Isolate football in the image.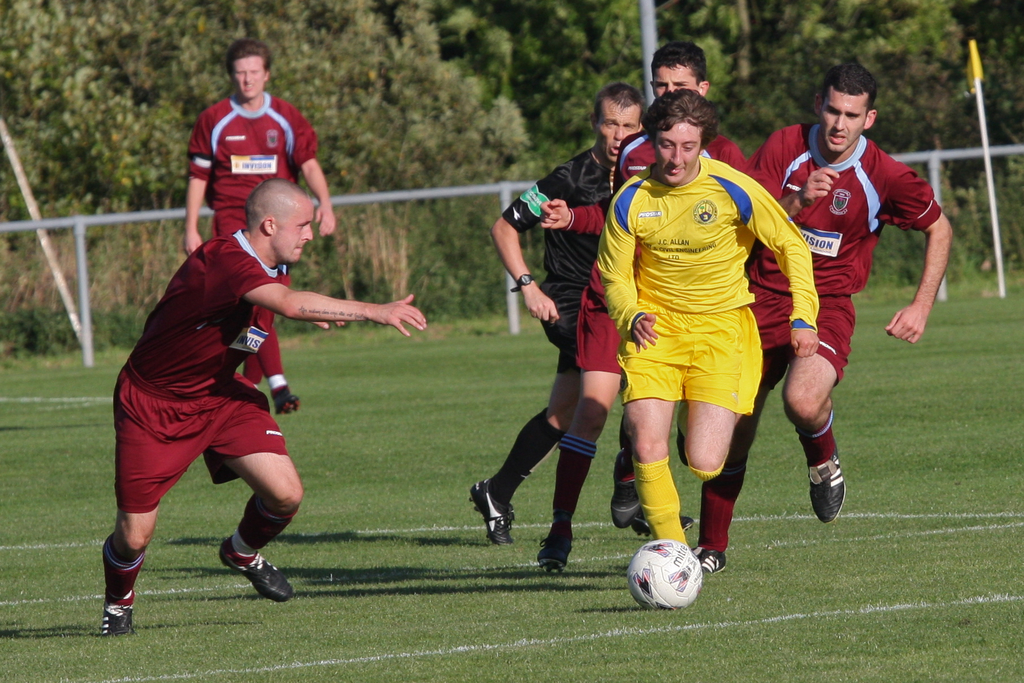
Isolated region: <box>627,537,701,609</box>.
